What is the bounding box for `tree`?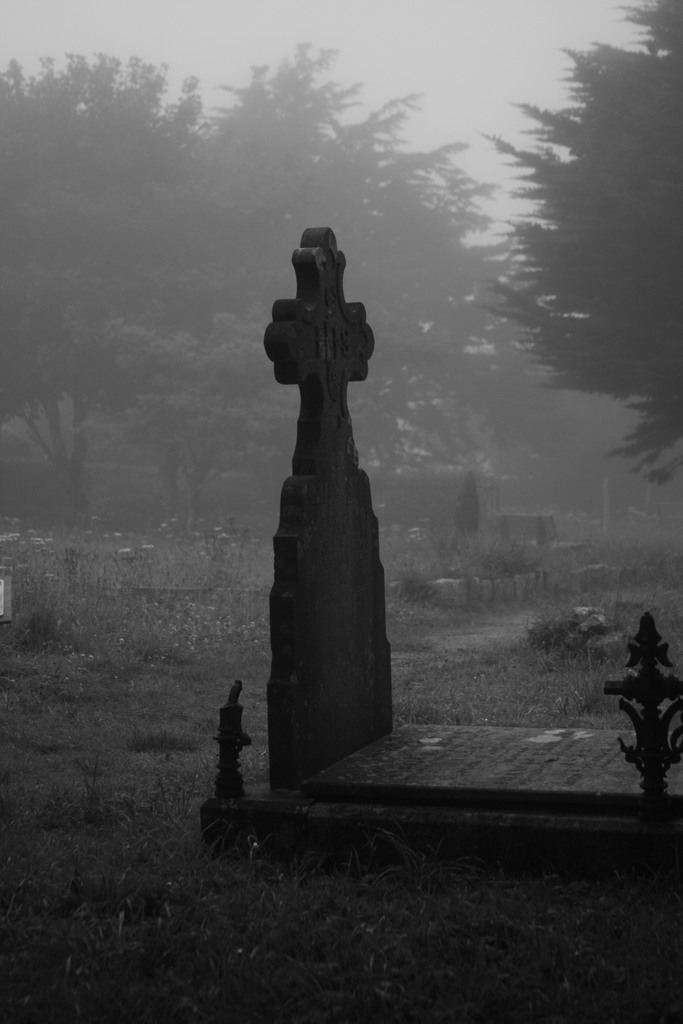
<region>468, 0, 682, 490</region>.
